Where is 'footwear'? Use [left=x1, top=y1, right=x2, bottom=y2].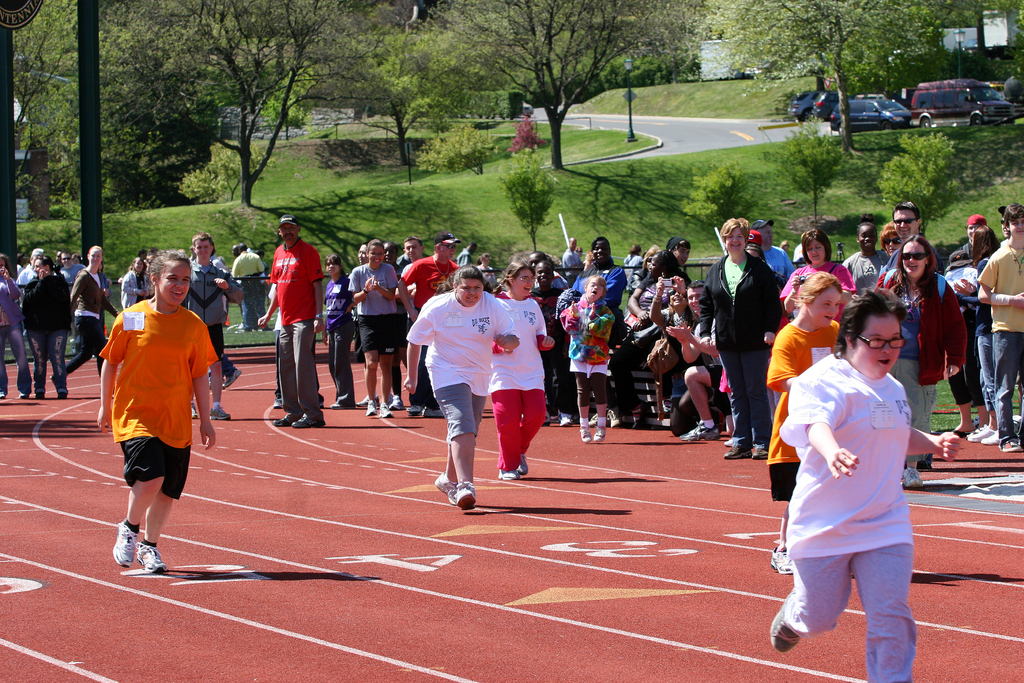
[left=454, top=481, right=472, bottom=508].
